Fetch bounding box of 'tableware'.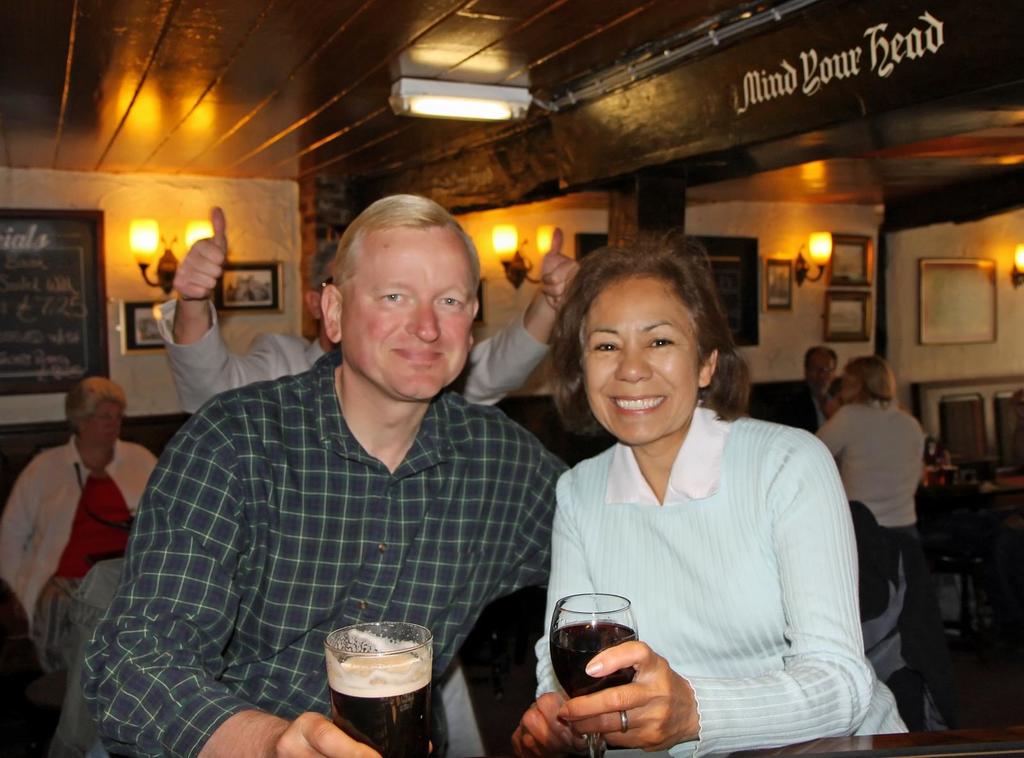
Bbox: pyautogui.locateOnScreen(322, 619, 431, 757).
